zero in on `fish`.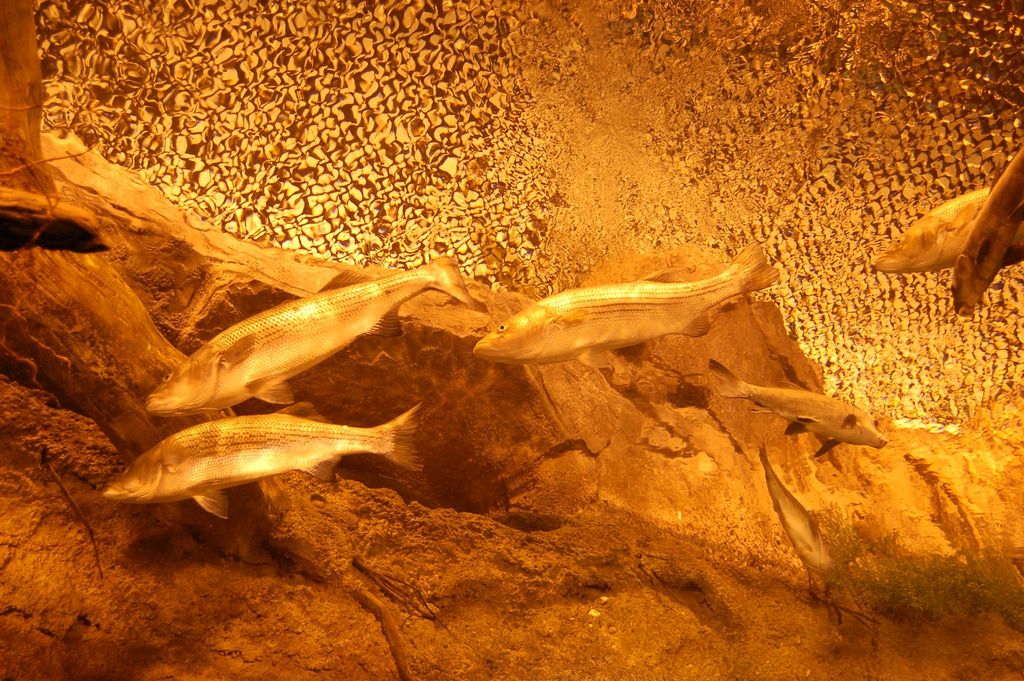
Zeroed in: 945, 145, 1023, 314.
